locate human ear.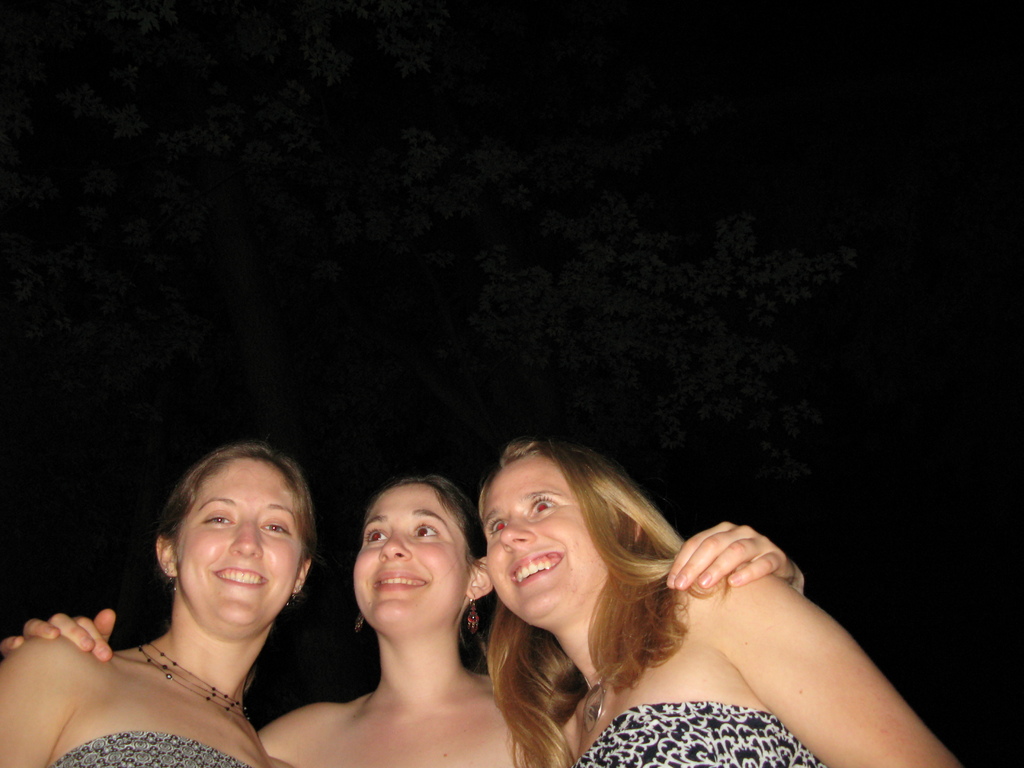
Bounding box: (left=628, top=509, right=642, bottom=545).
